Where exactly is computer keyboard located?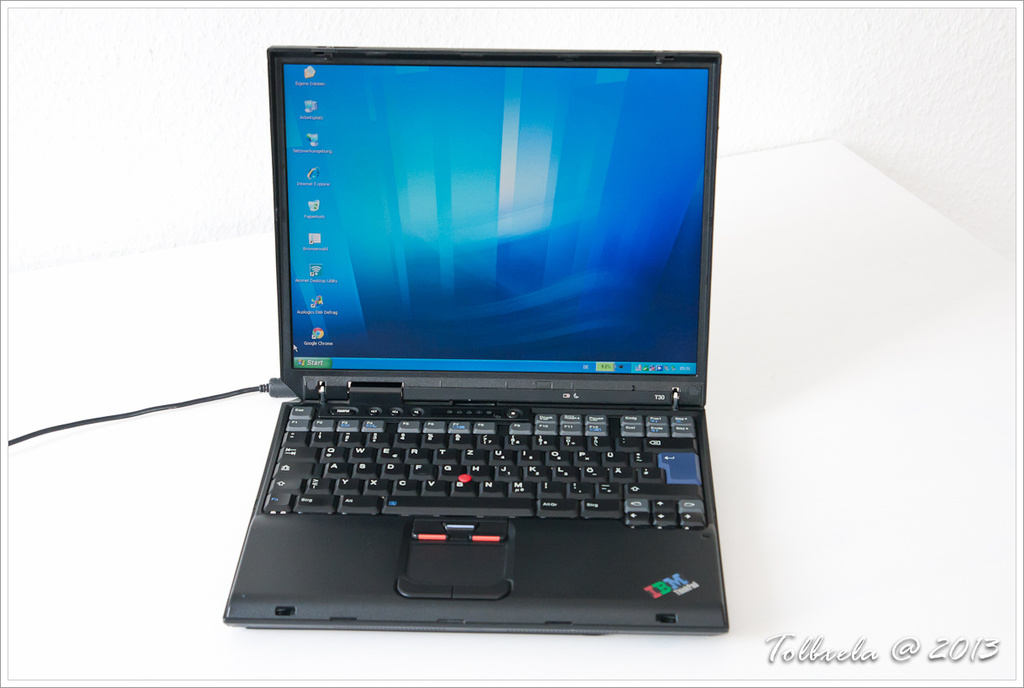
Its bounding box is pyautogui.locateOnScreen(256, 398, 710, 533).
